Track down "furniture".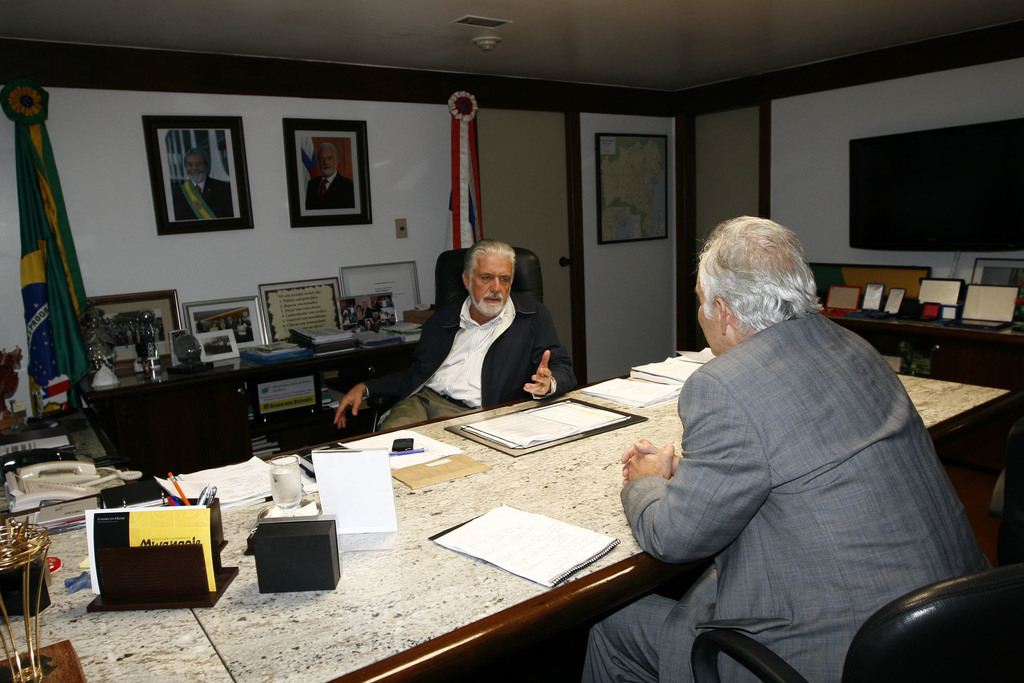
Tracked to detection(689, 566, 1023, 682).
